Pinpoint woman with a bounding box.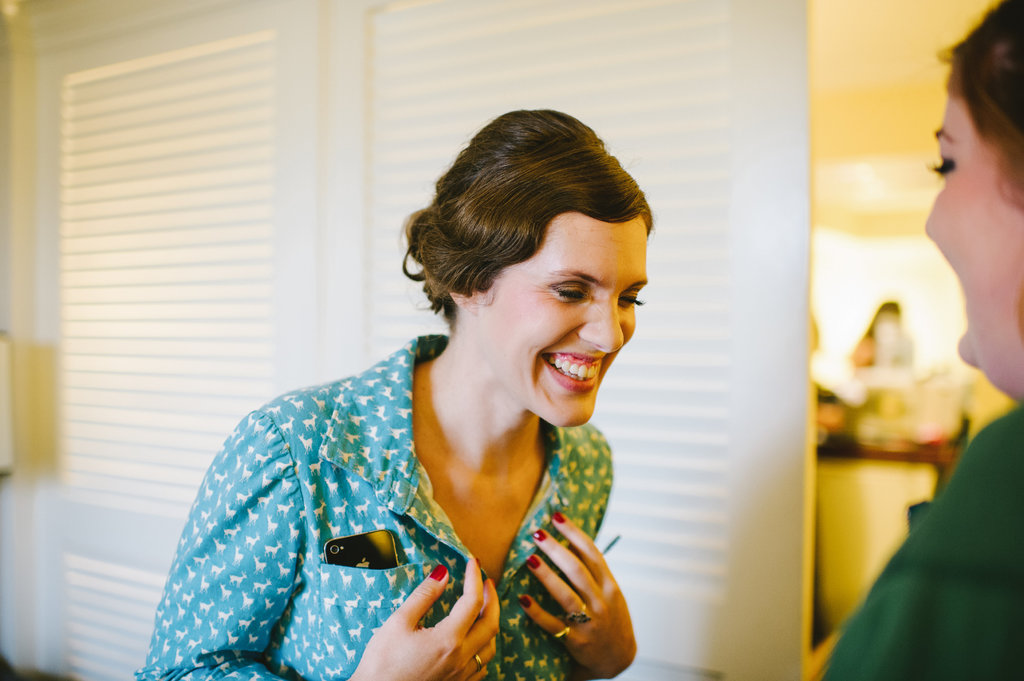
134/109/662/680.
